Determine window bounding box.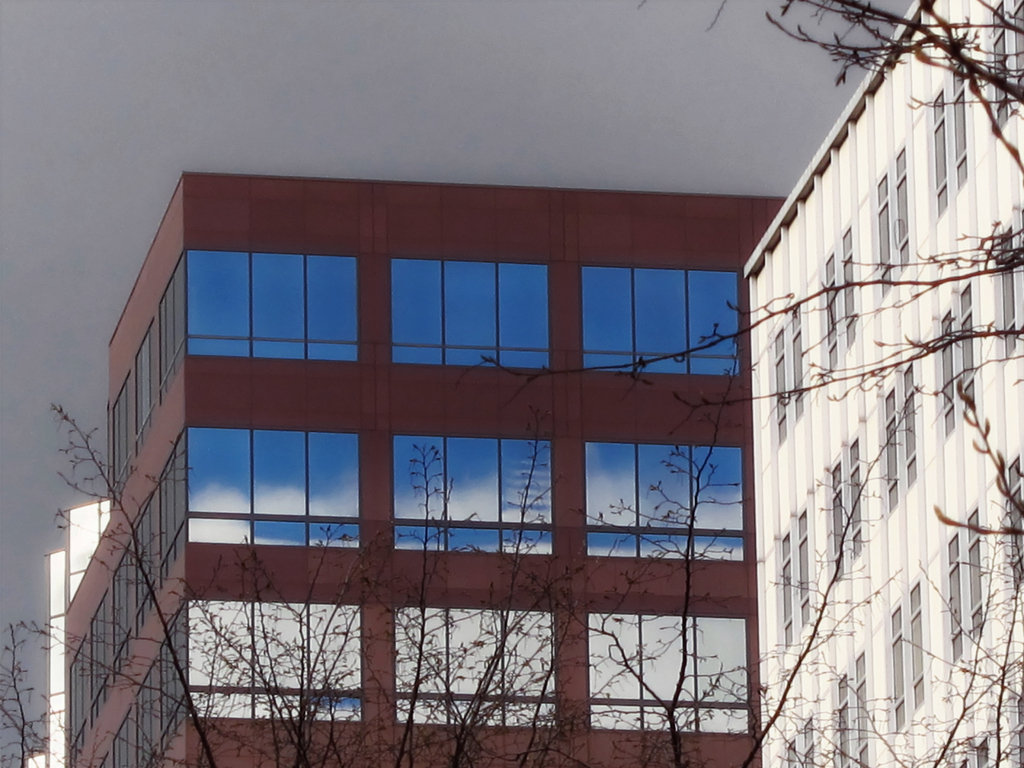
Determined: [86,585,114,719].
